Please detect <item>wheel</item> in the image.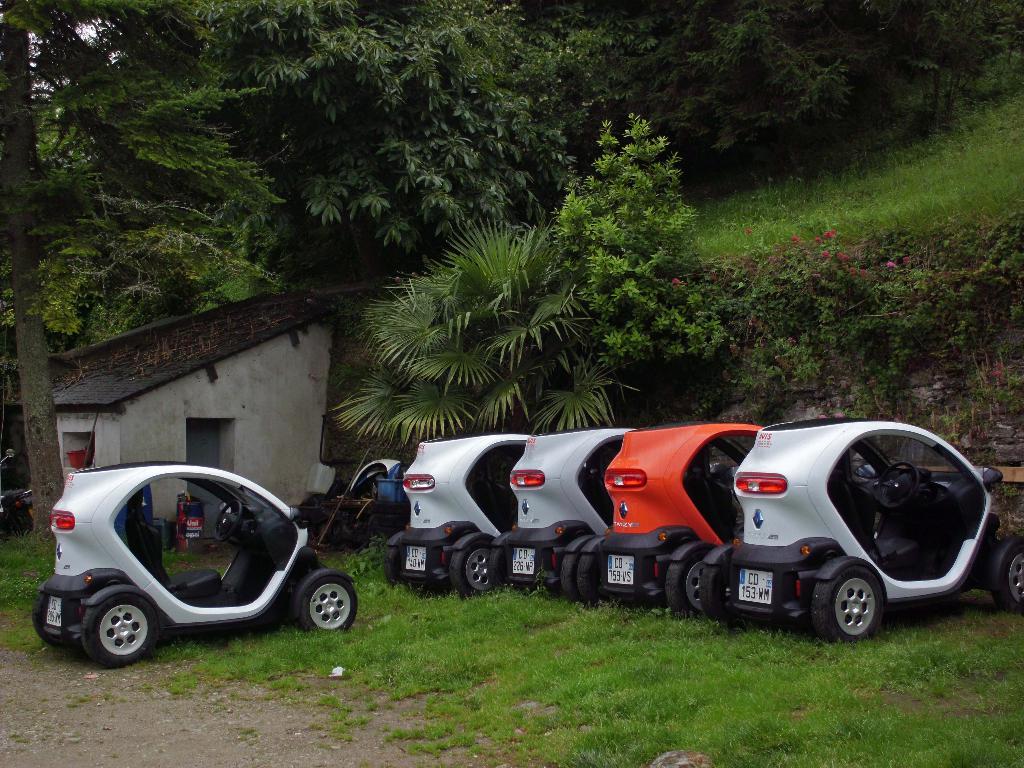
l=383, t=545, r=403, b=587.
